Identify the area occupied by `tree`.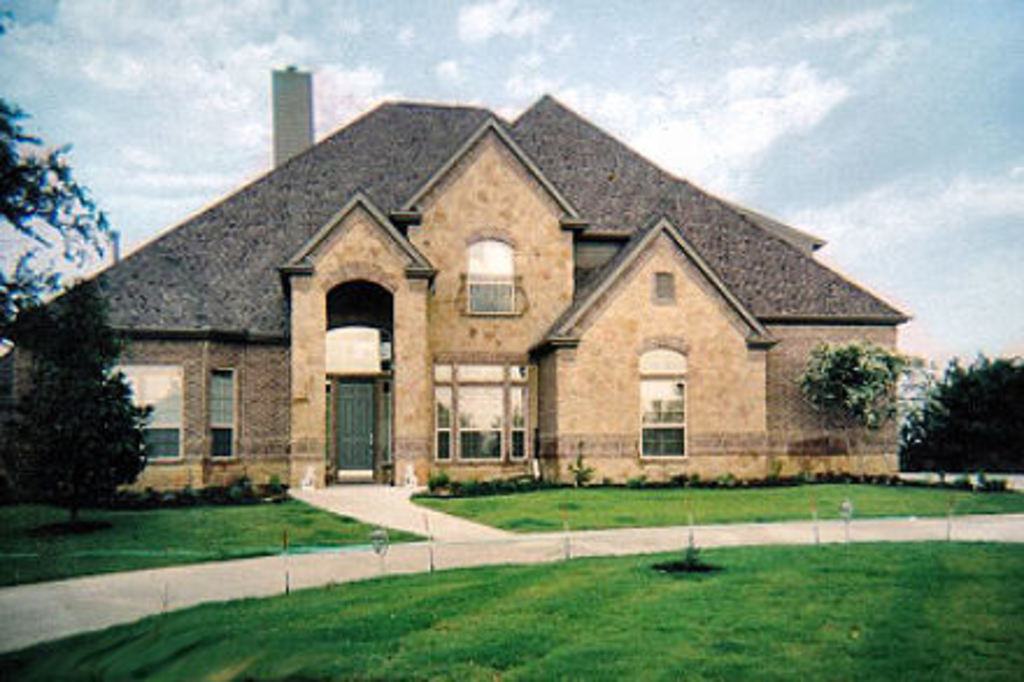
Area: bbox=(0, 244, 70, 342).
